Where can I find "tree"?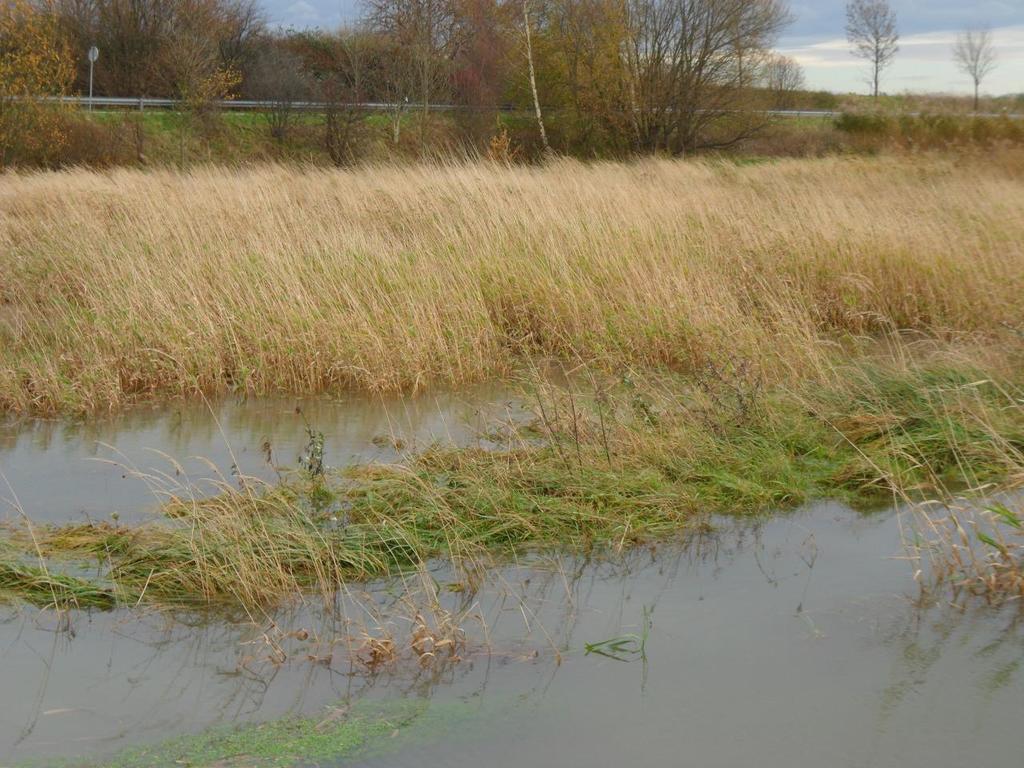
You can find it at locate(626, 0, 802, 149).
